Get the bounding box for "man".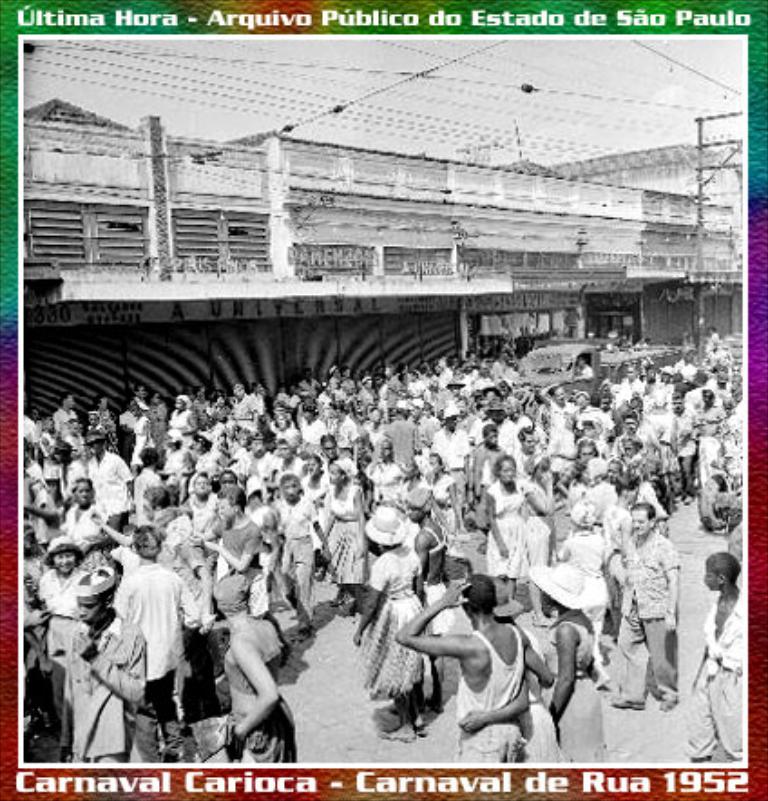
select_region(683, 553, 748, 765).
